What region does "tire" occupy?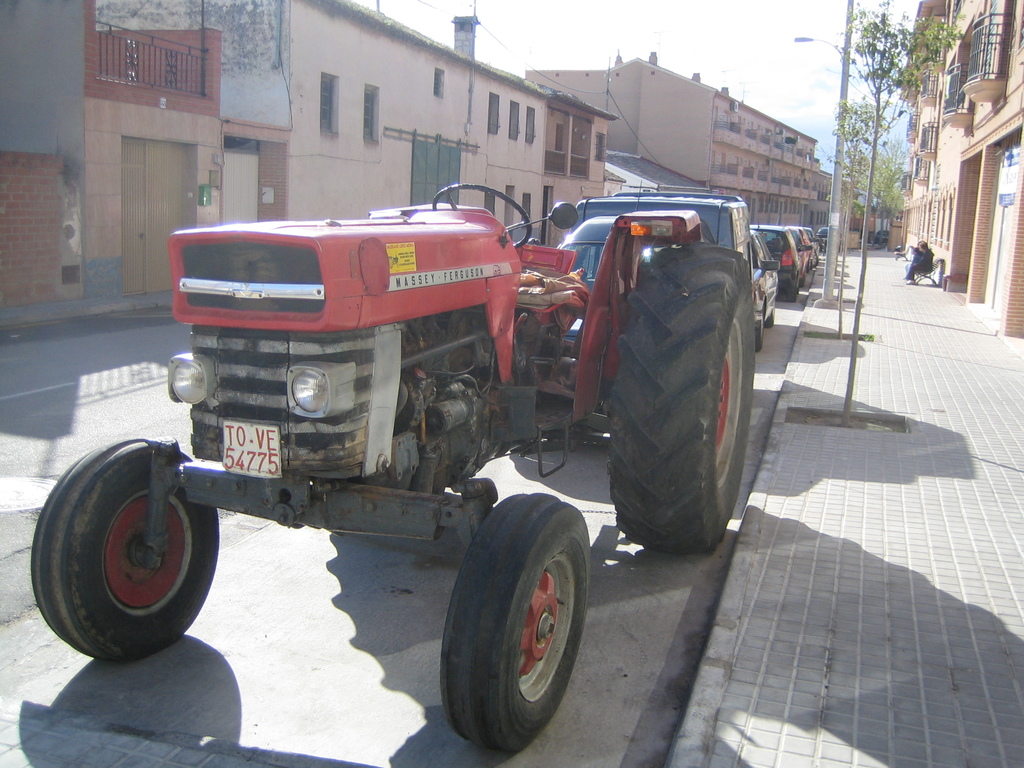
select_region(755, 315, 763, 345).
